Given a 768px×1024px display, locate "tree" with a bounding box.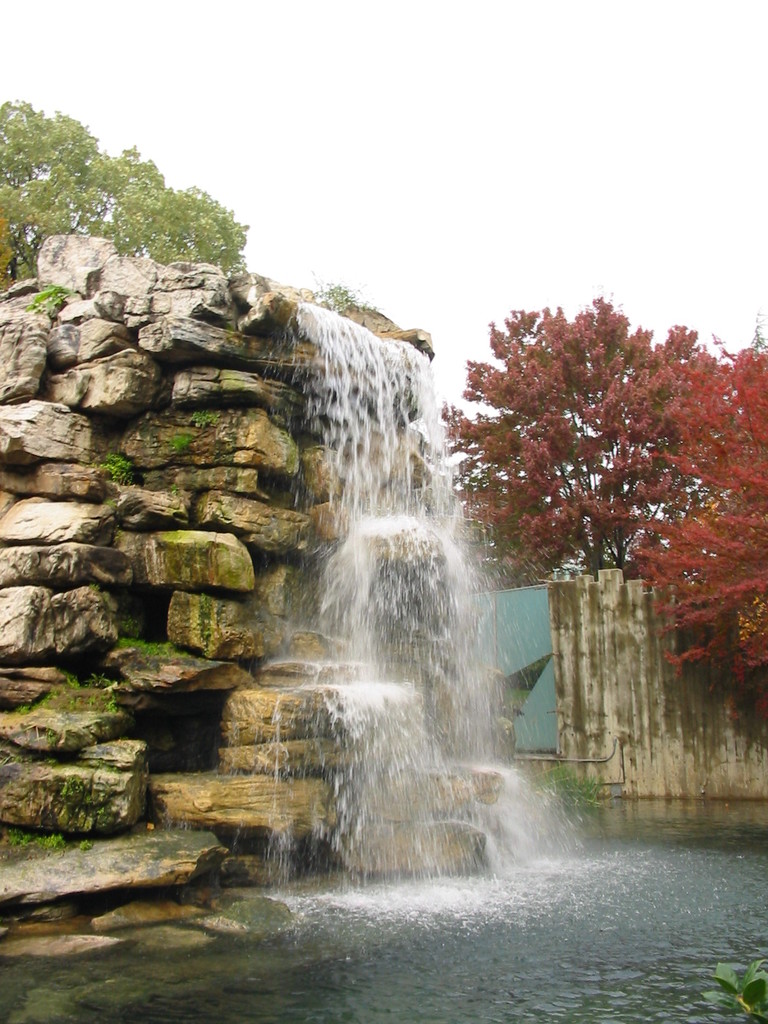
Located: {"left": 632, "top": 332, "right": 767, "bottom": 717}.
